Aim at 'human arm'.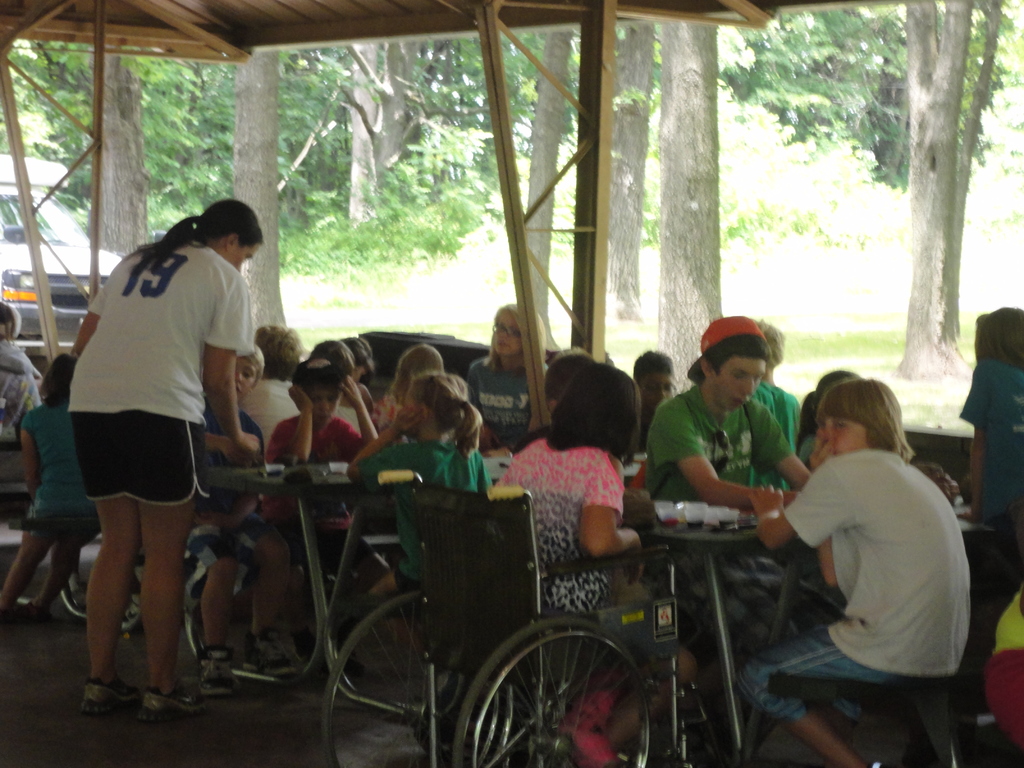
Aimed at 670/393/817/524.
